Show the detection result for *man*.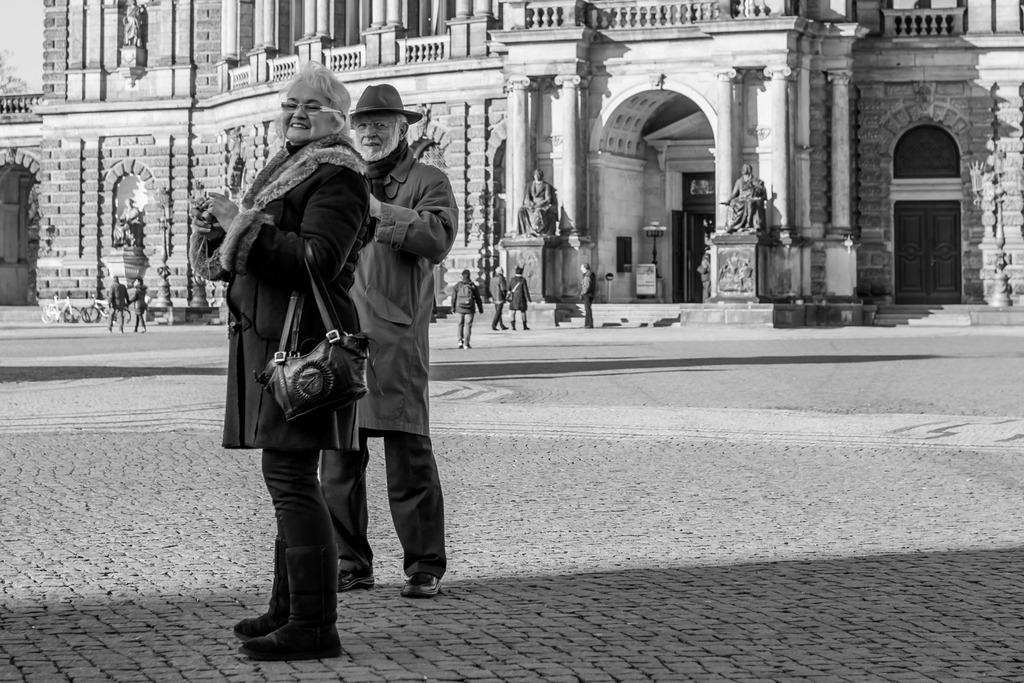
box(113, 197, 142, 244).
